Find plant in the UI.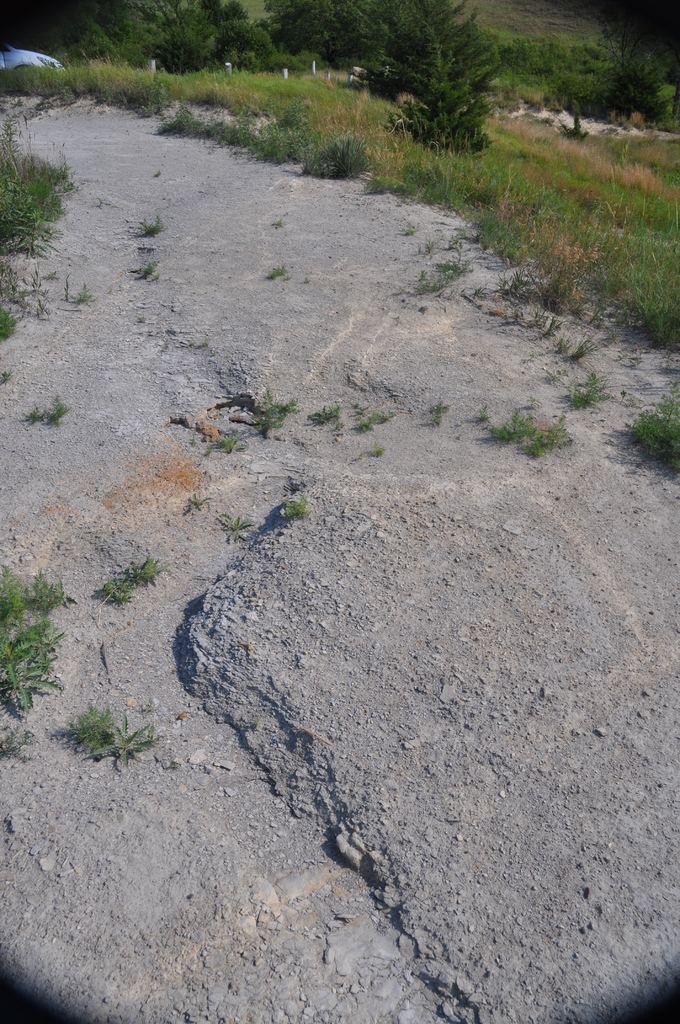
UI element at Rect(0, 724, 35, 763).
